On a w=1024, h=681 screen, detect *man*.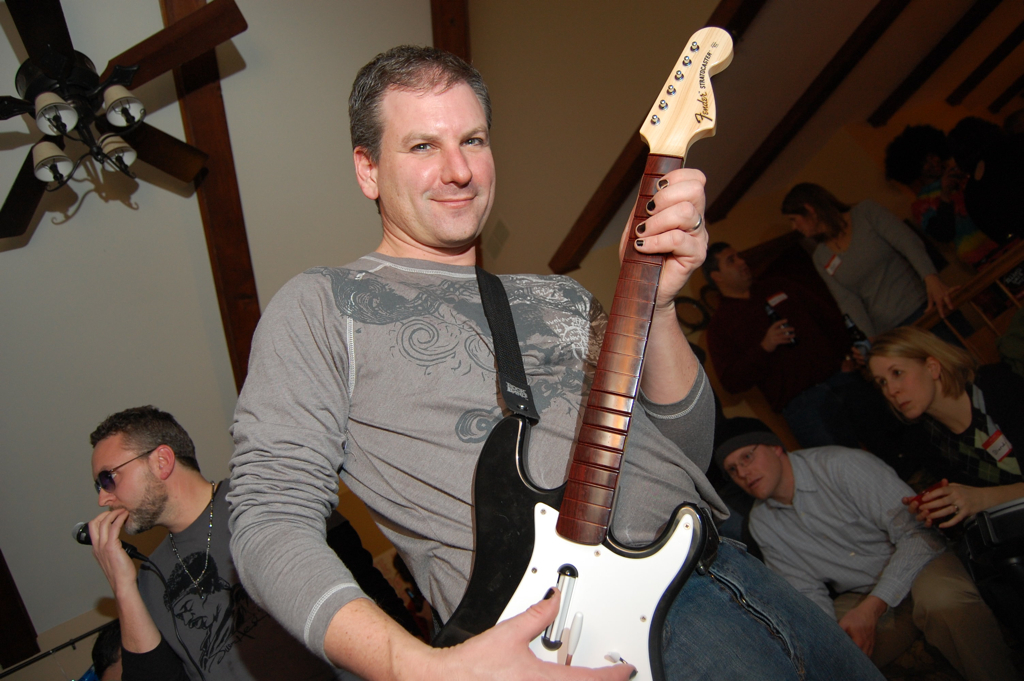
50, 387, 254, 678.
